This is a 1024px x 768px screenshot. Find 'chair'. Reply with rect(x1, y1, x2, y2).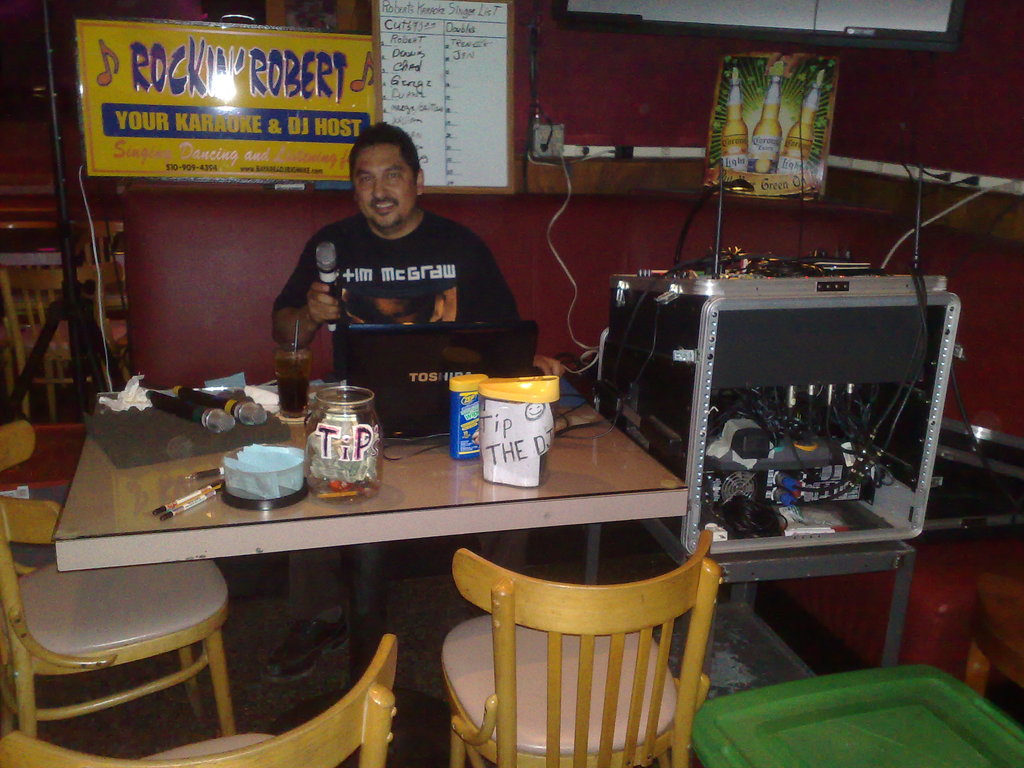
rect(0, 634, 404, 767).
